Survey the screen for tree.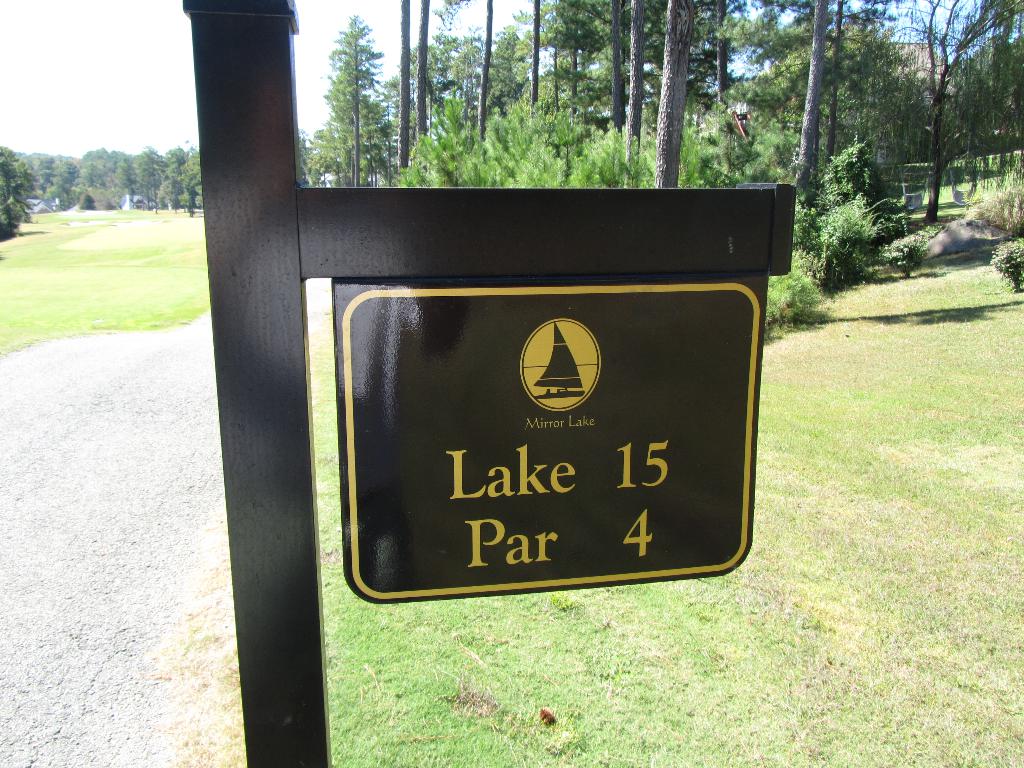
Survey found: (x1=74, y1=150, x2=99, y2=208).
